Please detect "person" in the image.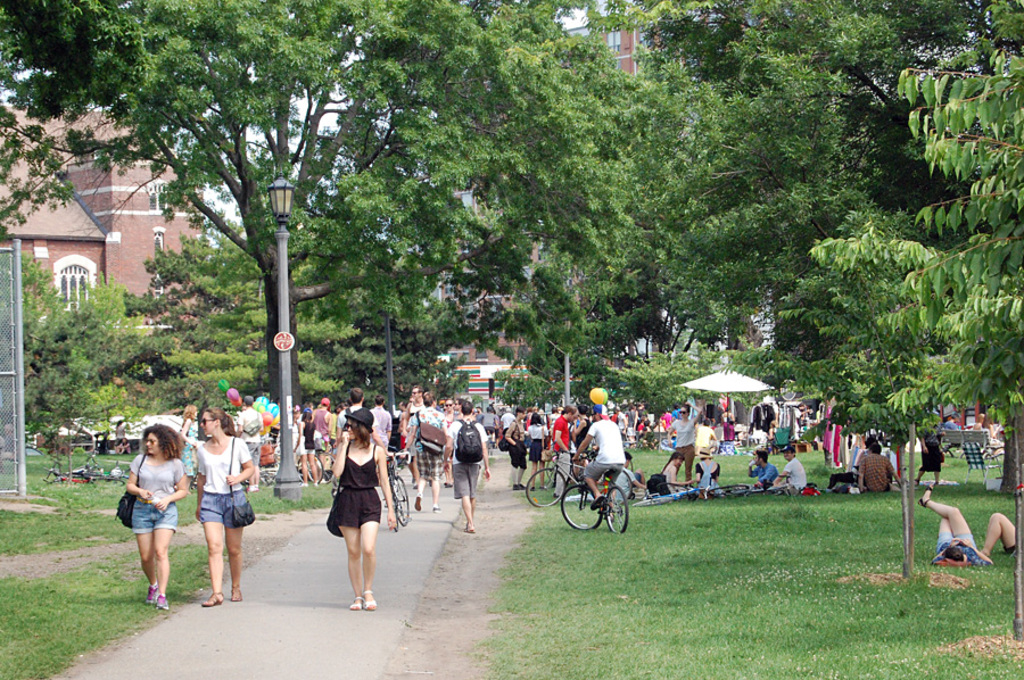
(x1=610, y1=451, x2=645, y2=500).
